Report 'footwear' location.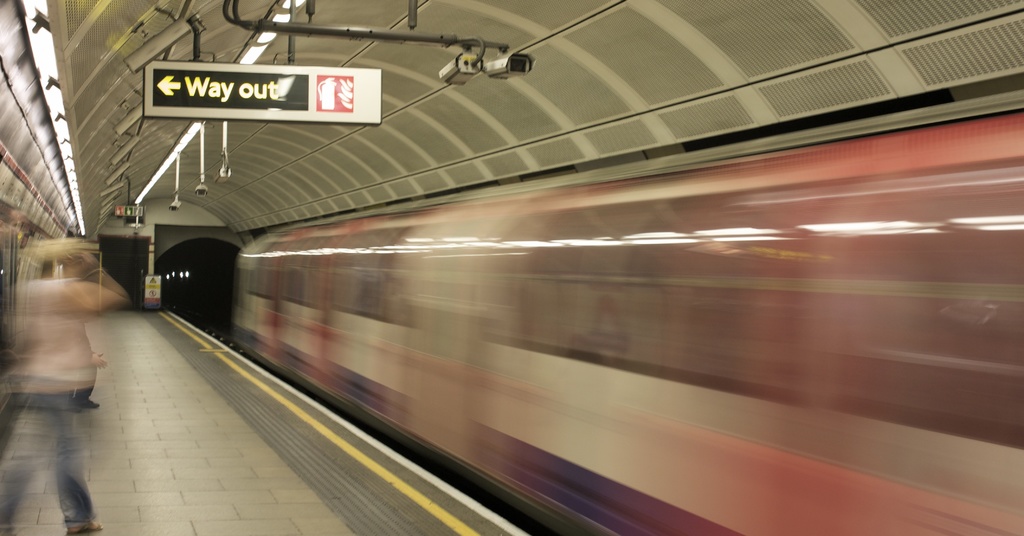
Report: [left=64, top=520, right=110, bottom=535].
